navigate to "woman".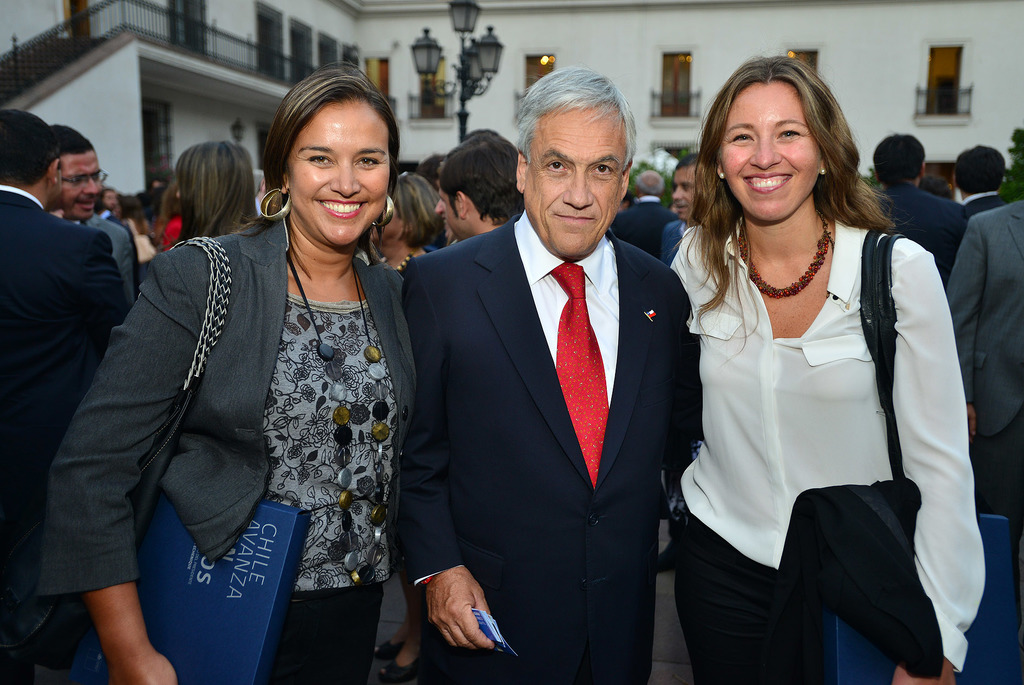
Navigation target: 72,79,415,684.
